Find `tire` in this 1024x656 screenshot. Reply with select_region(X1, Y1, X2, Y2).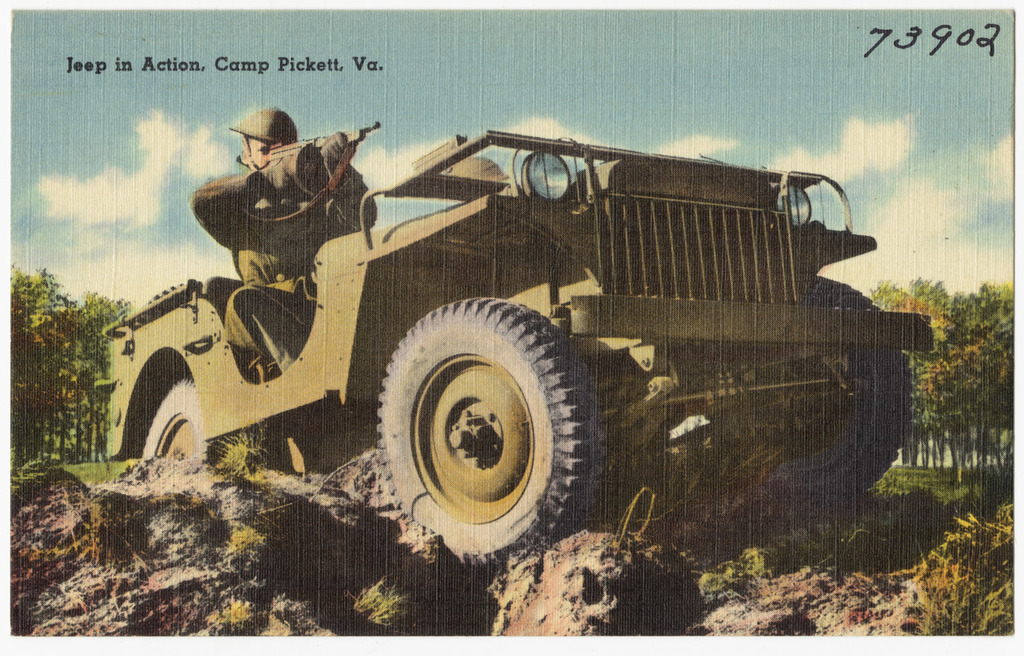
select_region(145, 380, 212, 459).
